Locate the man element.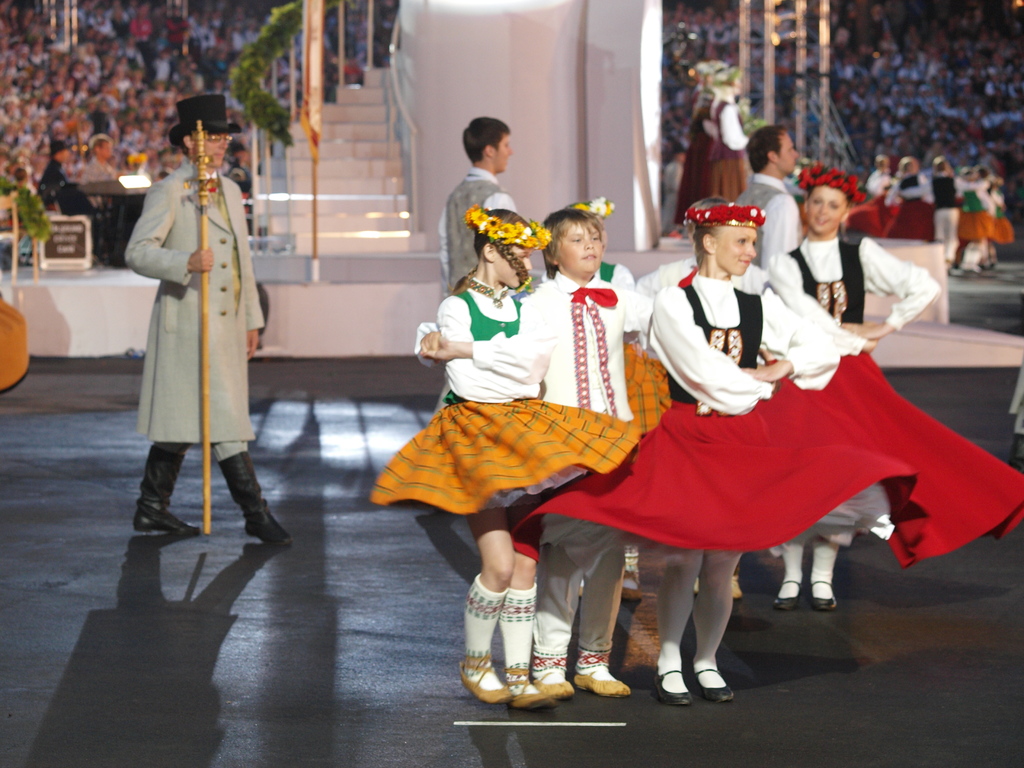
Element bbox: crop(893, 153, 988, 266).
